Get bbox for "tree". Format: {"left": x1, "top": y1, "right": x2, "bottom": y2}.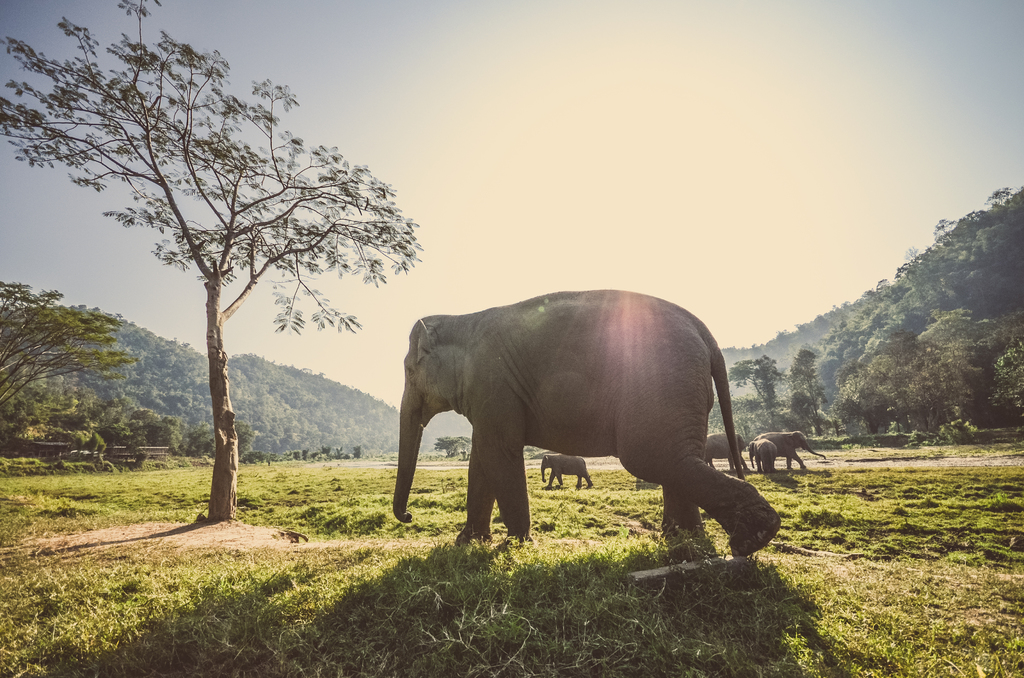
{"left": 60, "top": 62, "right": 345, "bottom": 528}.
